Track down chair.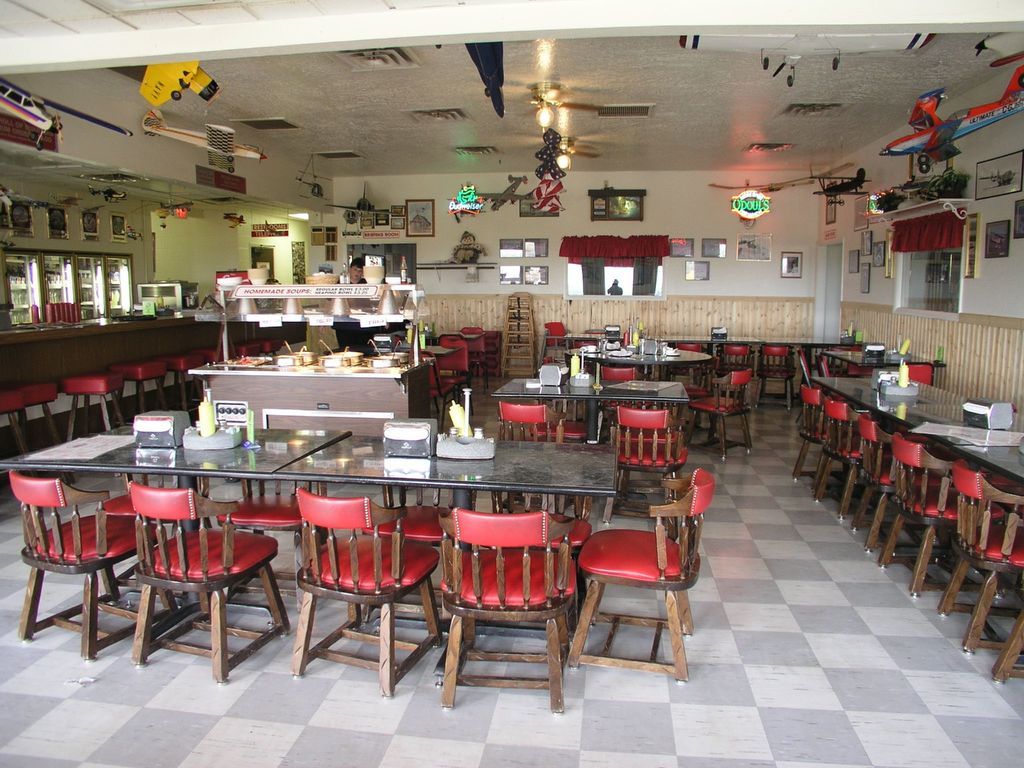
Tracked to [left=10, top=470, right=169, bottom=659].
